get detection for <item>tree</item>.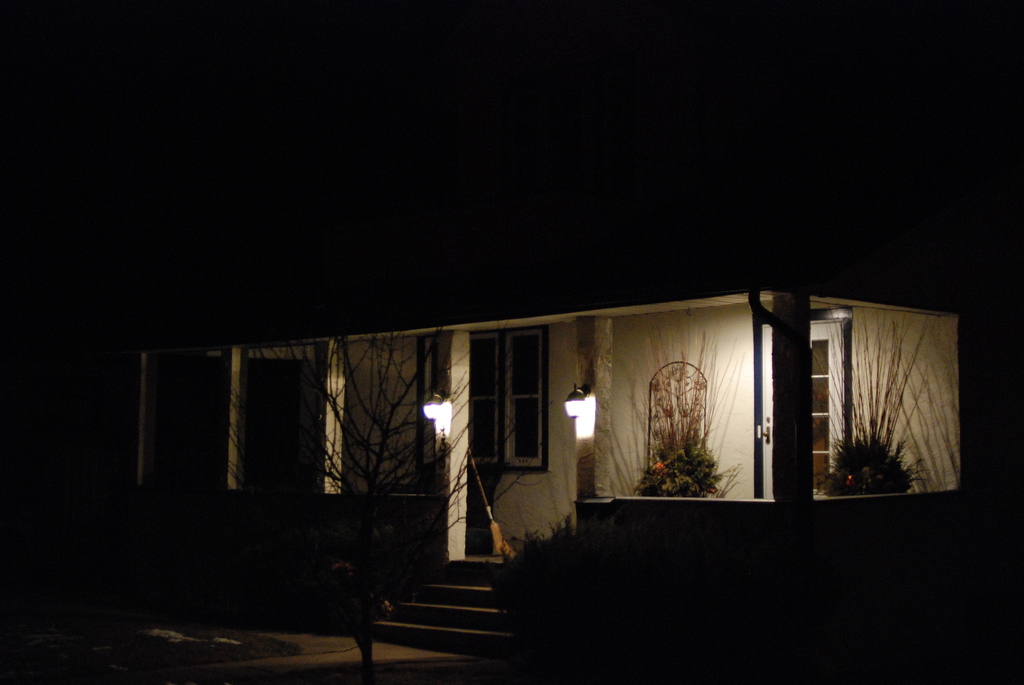
Detection: Rect(215, 313, 559, 681).
